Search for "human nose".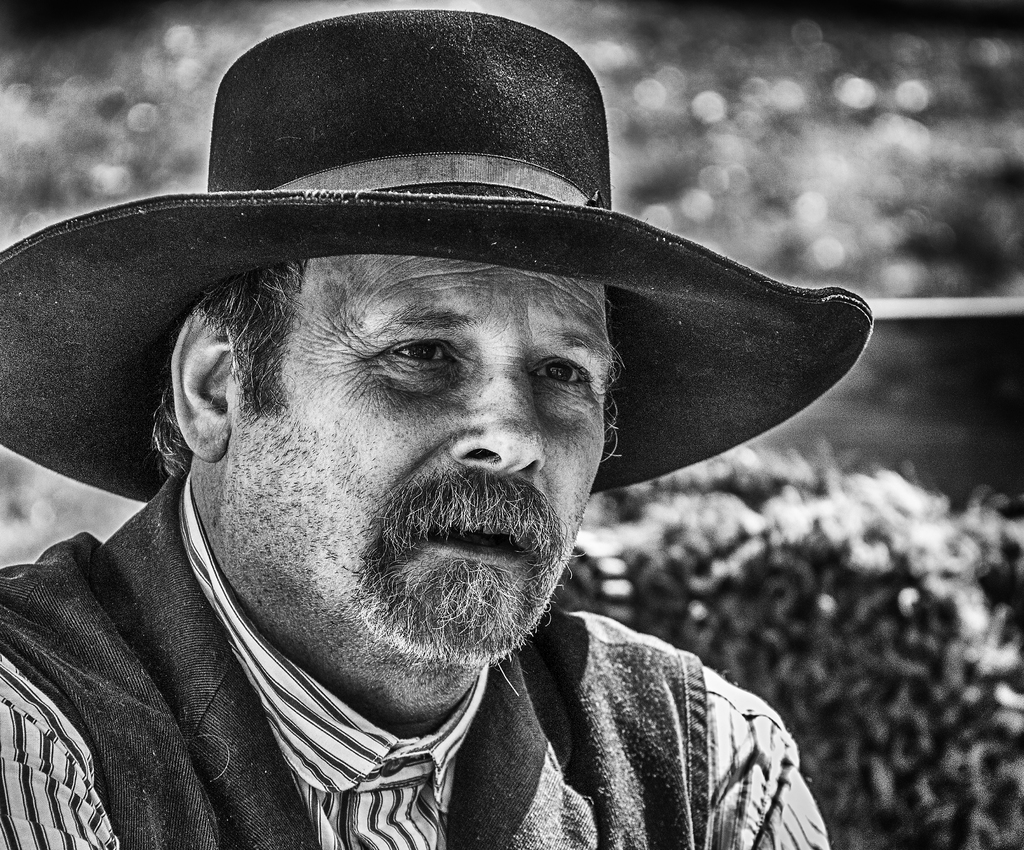
Found at [451,368,548,478].
